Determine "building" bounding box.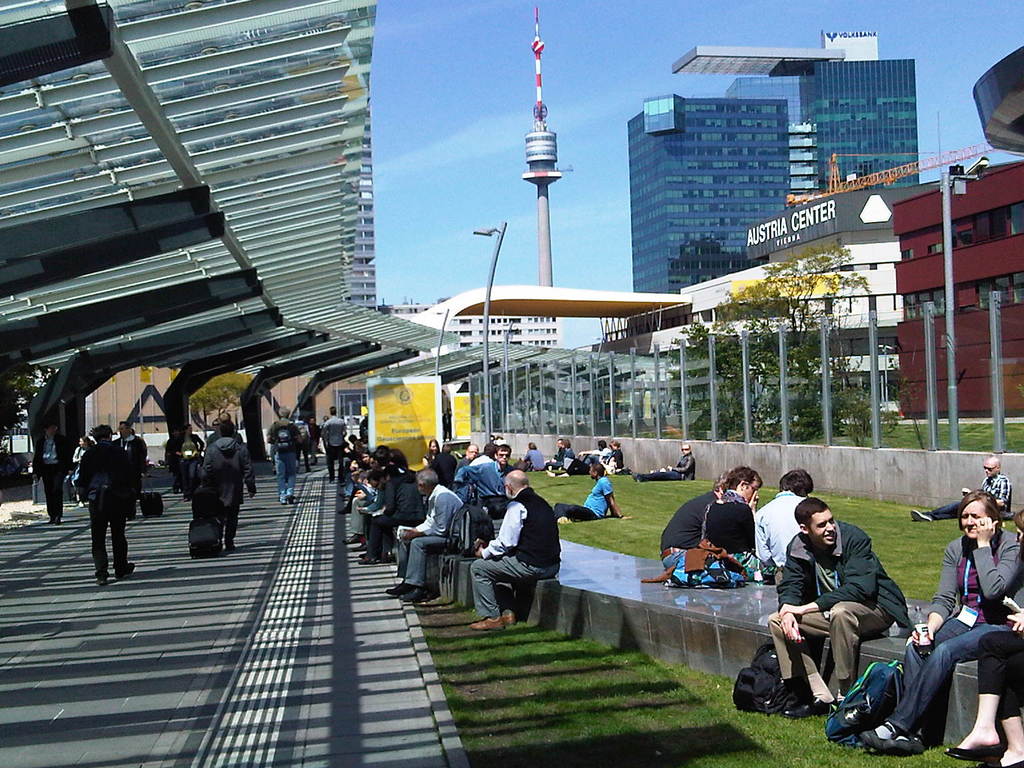
Determined: rect(391, 301, 567, 347).
